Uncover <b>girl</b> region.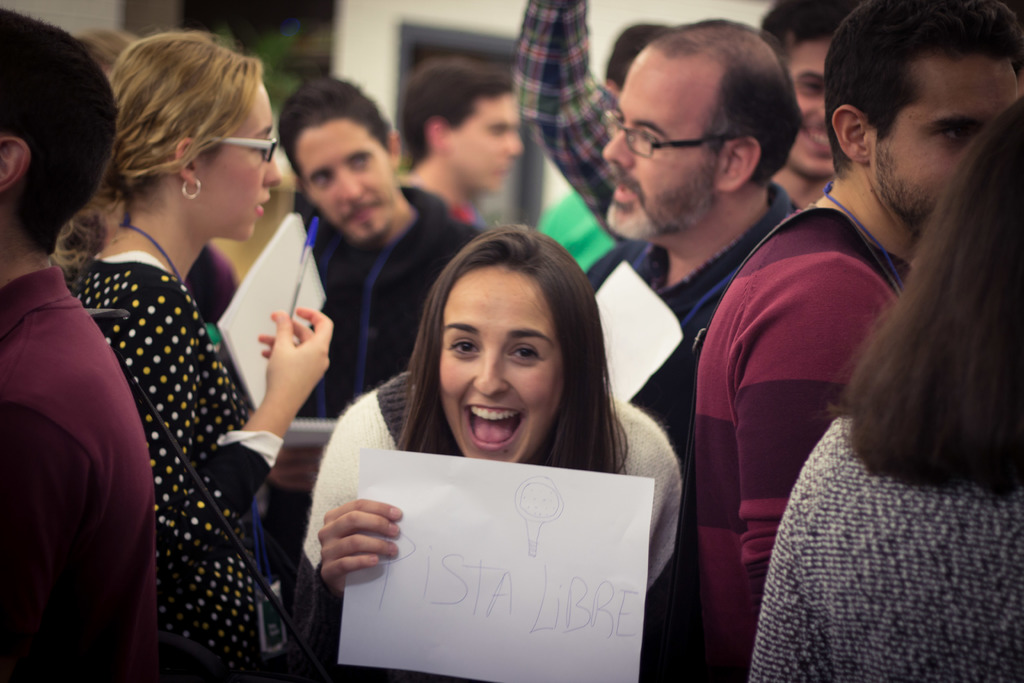
Uncovered: detection(45, 26, 332, 681).
